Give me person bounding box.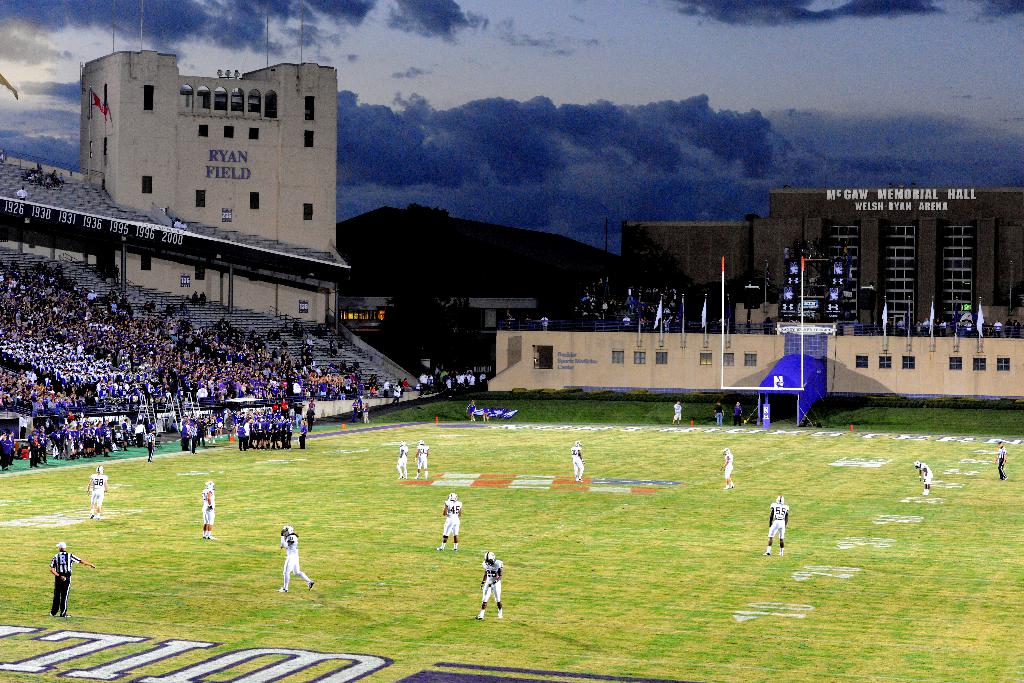
(left=397, top=446, right=408, bottom=482).
